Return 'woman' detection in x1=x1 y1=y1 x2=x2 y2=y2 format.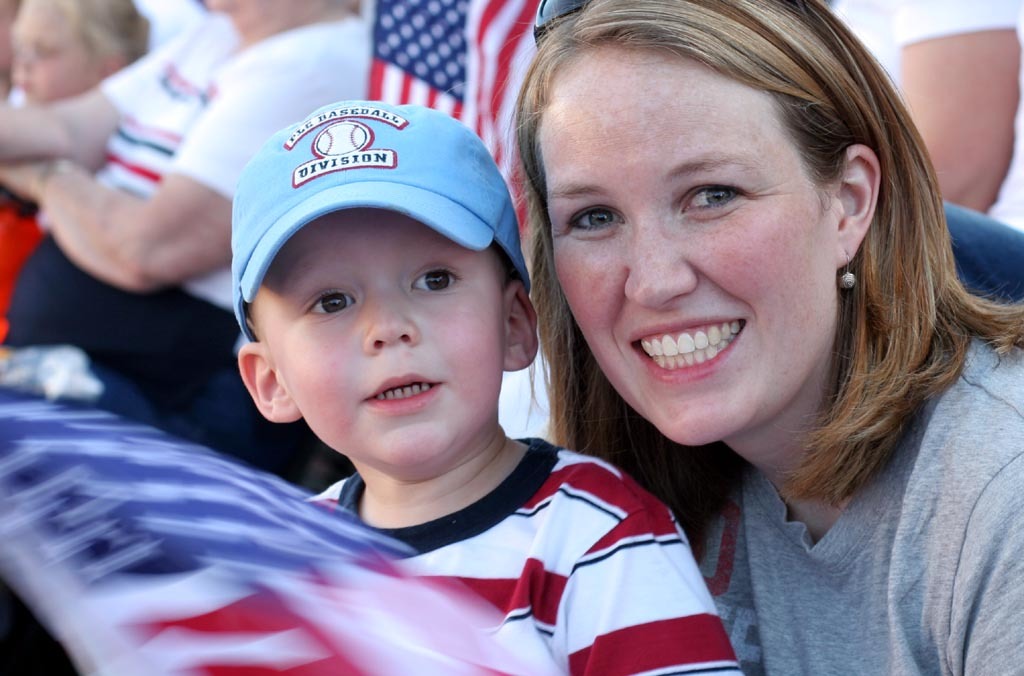
x1=429 y1=0 x2=1023 y2=675.
